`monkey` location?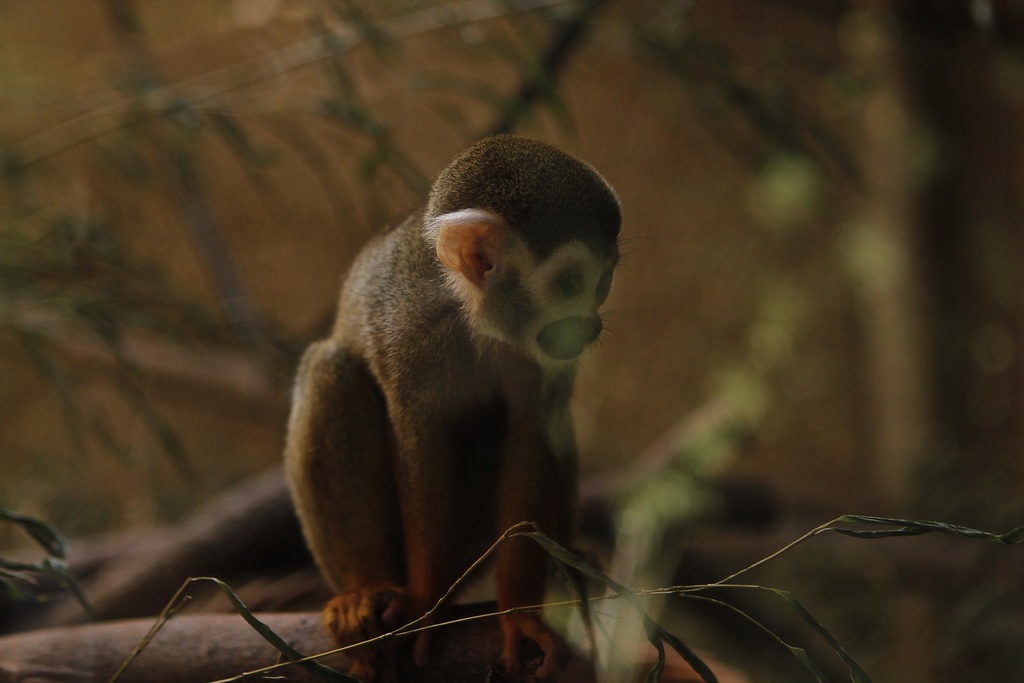
left=280, top=129, right=624, bottom=680
